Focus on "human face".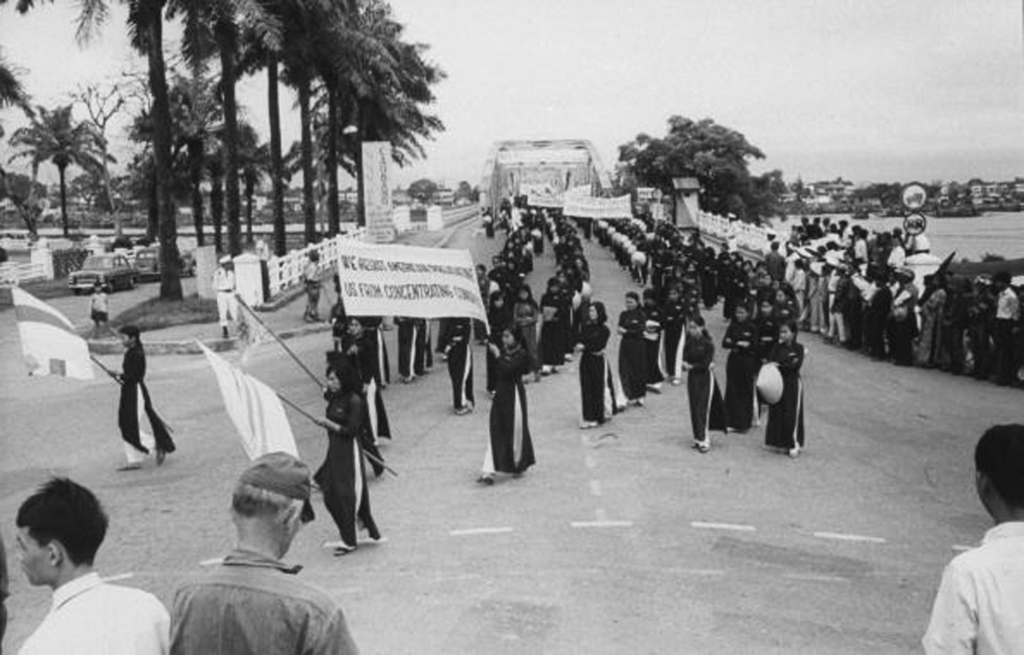
Focused at <box>328,370,342,393</box>.
